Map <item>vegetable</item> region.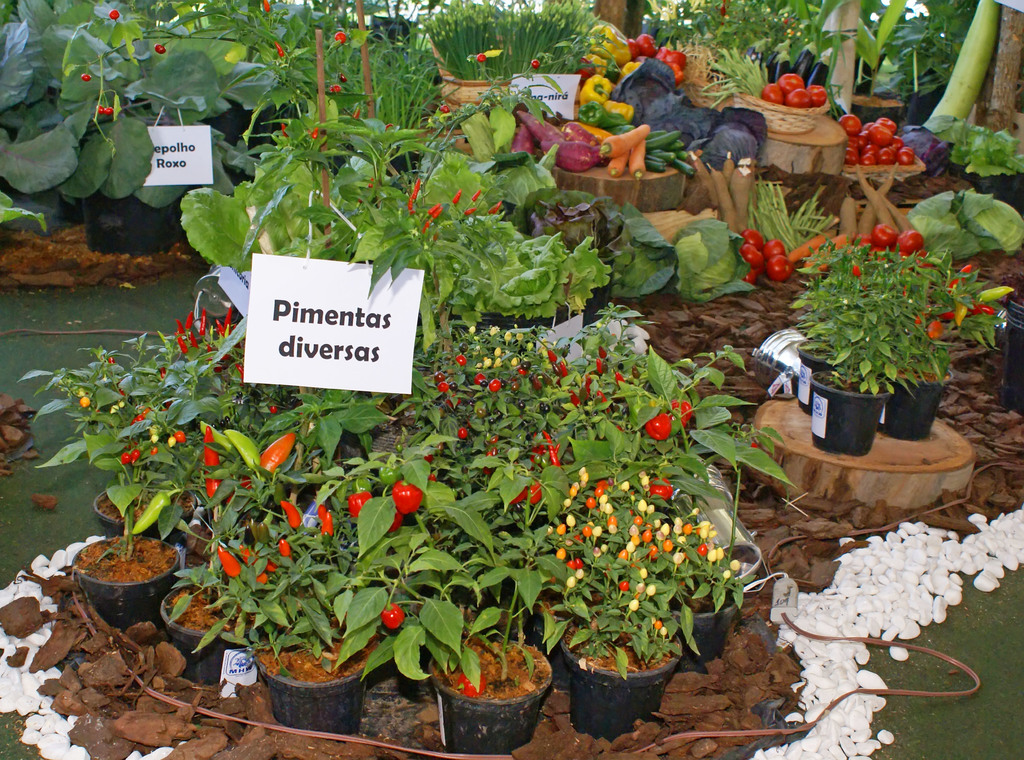
Mapped to {"x1": 275, "y1": 41, "x2": 286, "y2": 58}.
